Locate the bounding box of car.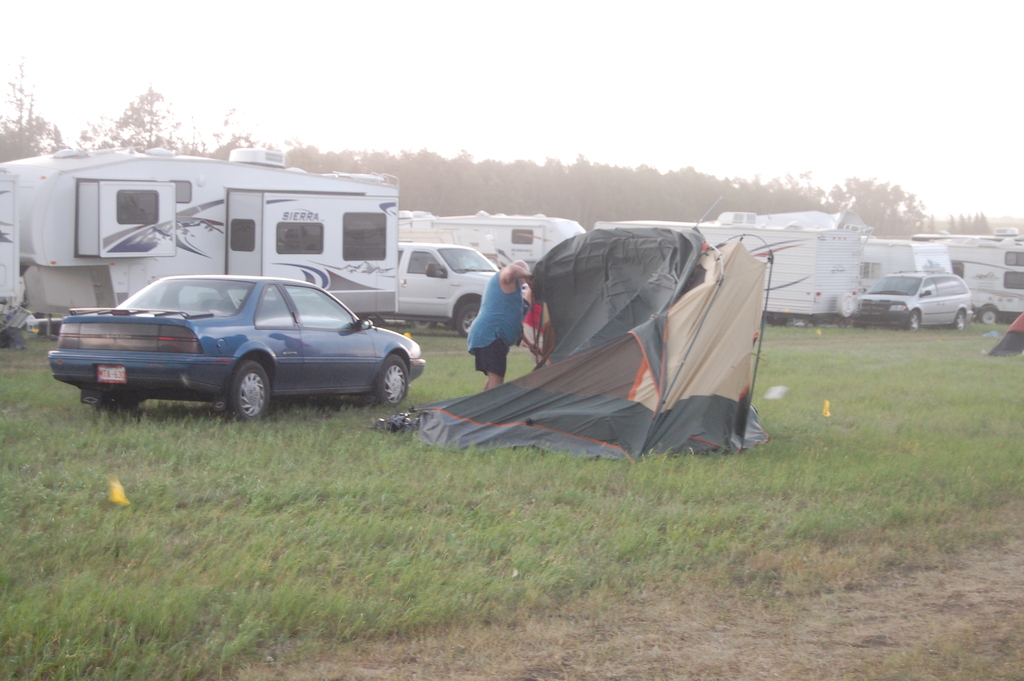
Bounding box: BBox(392, 241, 534, 342).
